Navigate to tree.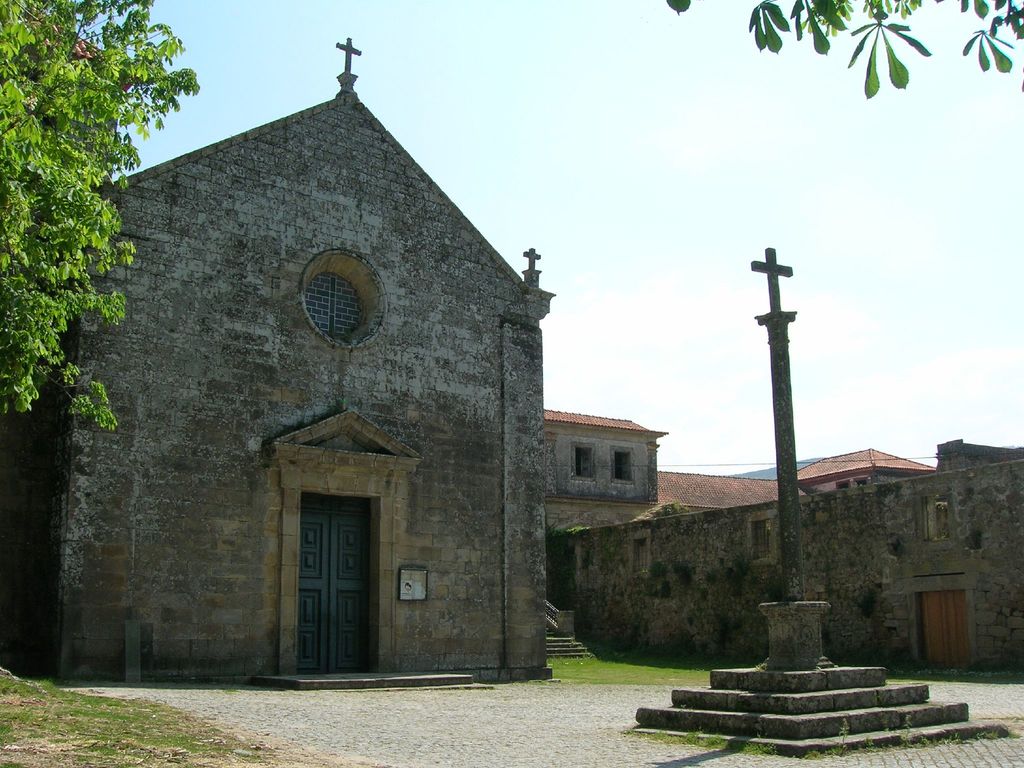
Navigation target: (662,0,1023,98).
